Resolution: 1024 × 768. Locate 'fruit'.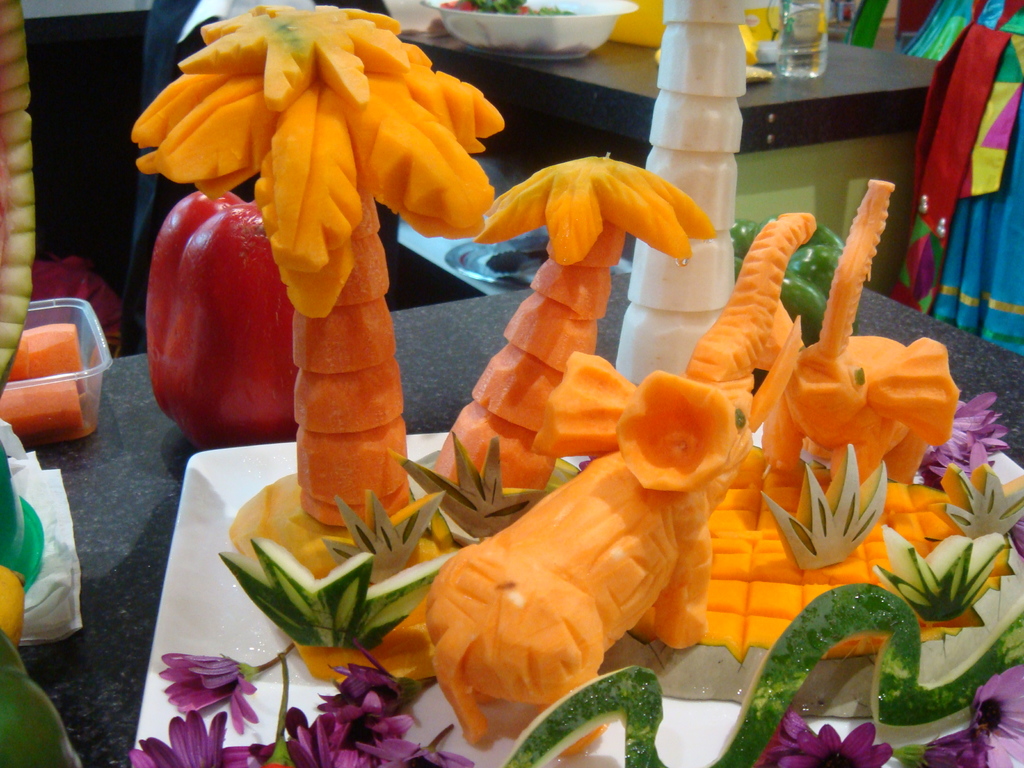
box=[631, 380, 736, 497].
